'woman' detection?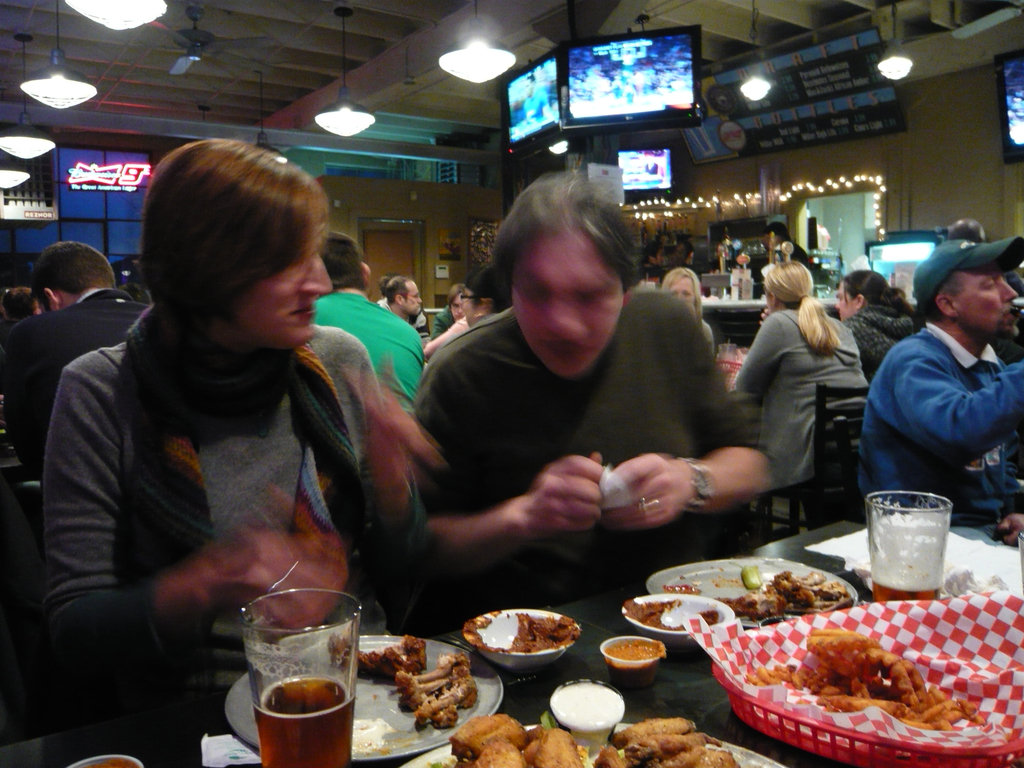
[left=35, top=131, right=459, bottom=726]
